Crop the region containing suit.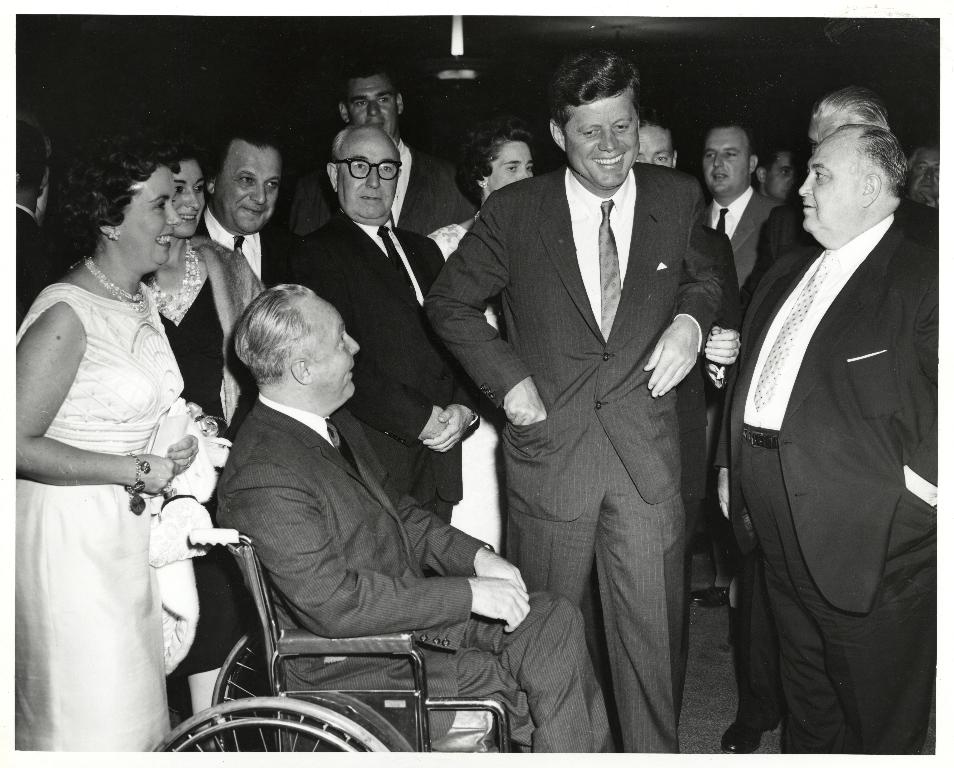
Crop region: region(221, 394, 614, 752).
